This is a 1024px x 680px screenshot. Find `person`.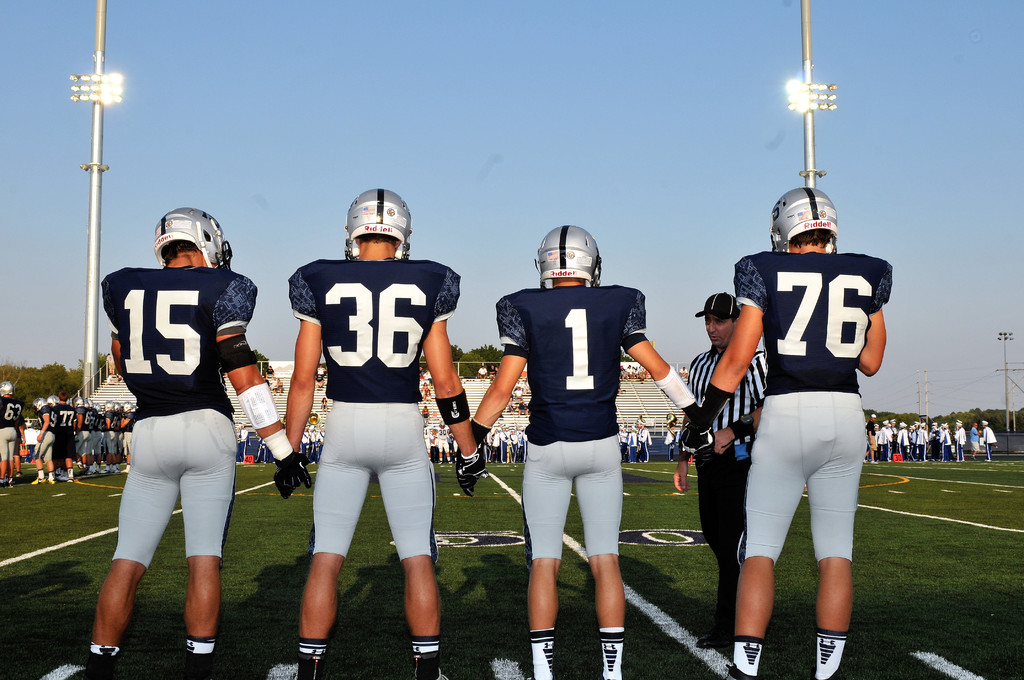
Bounding box: bbox=[617, 424, 628, 464].
